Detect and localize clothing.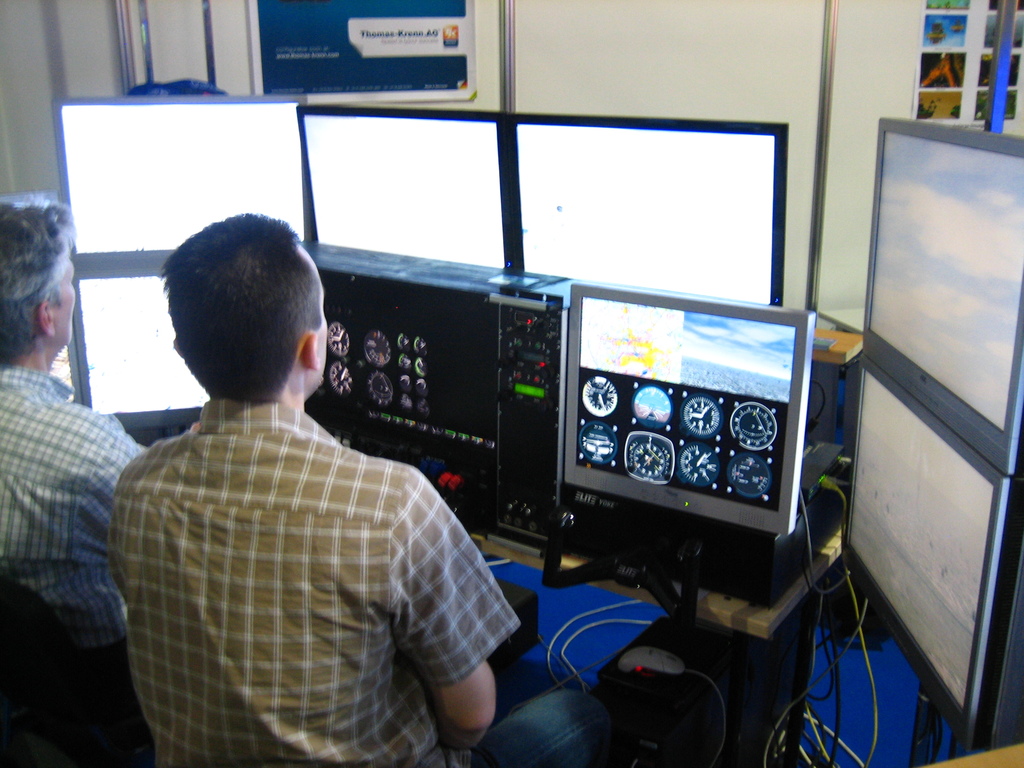
Localized at {"left": 0, "top": 364, "right": 150, "bottom": 708}.
